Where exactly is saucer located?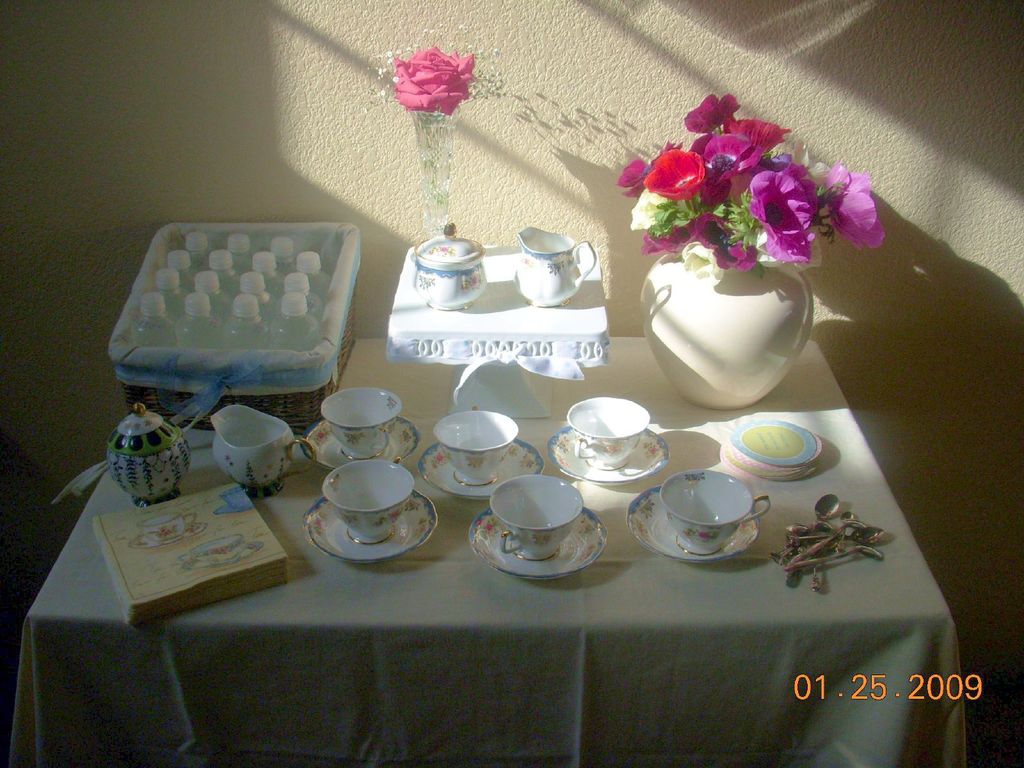
Its bounding box is [x1=303, y1=495, x2=439, y2=568].
